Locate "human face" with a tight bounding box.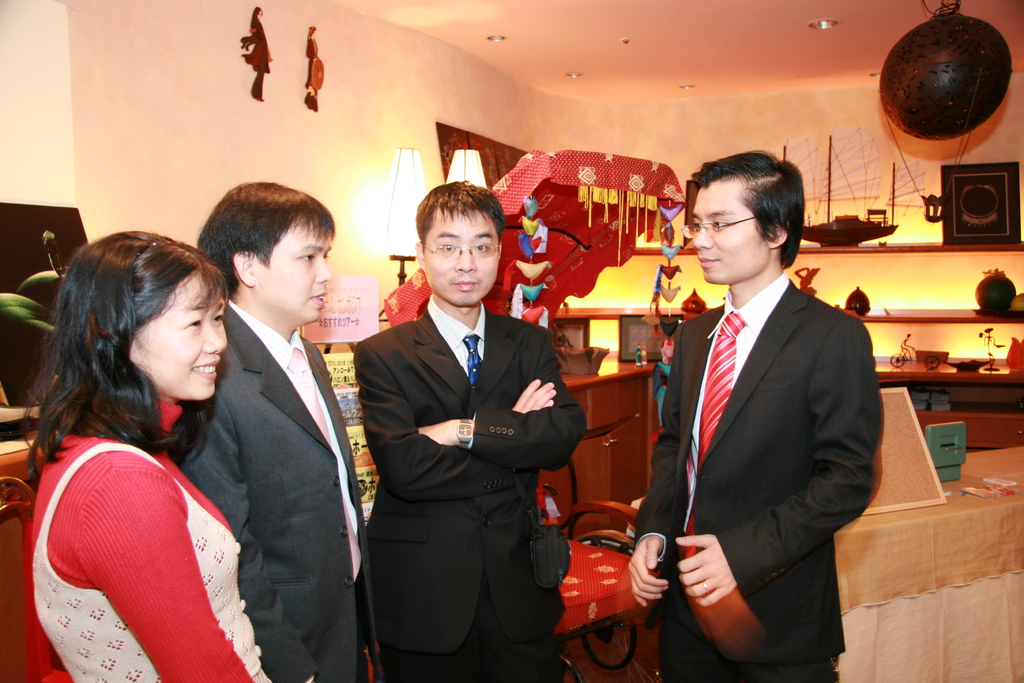
x1=129, y1=269, x2=225, y2=399.
